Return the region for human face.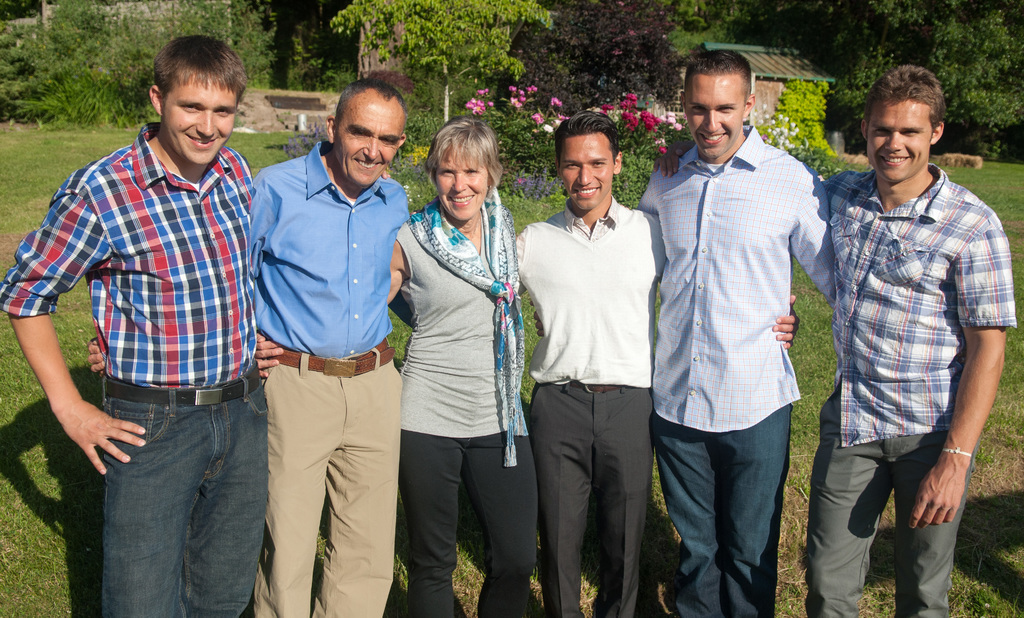
684:74:741:159.
